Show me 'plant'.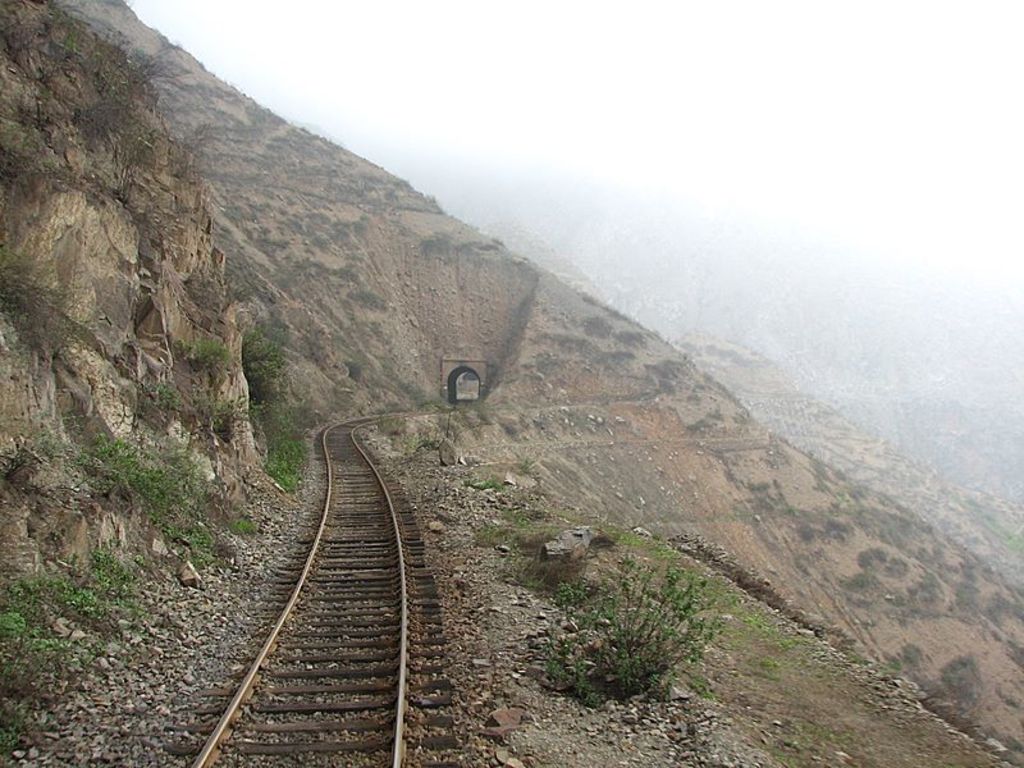
'plant' is here: <box>175,338,252,380</box>.
